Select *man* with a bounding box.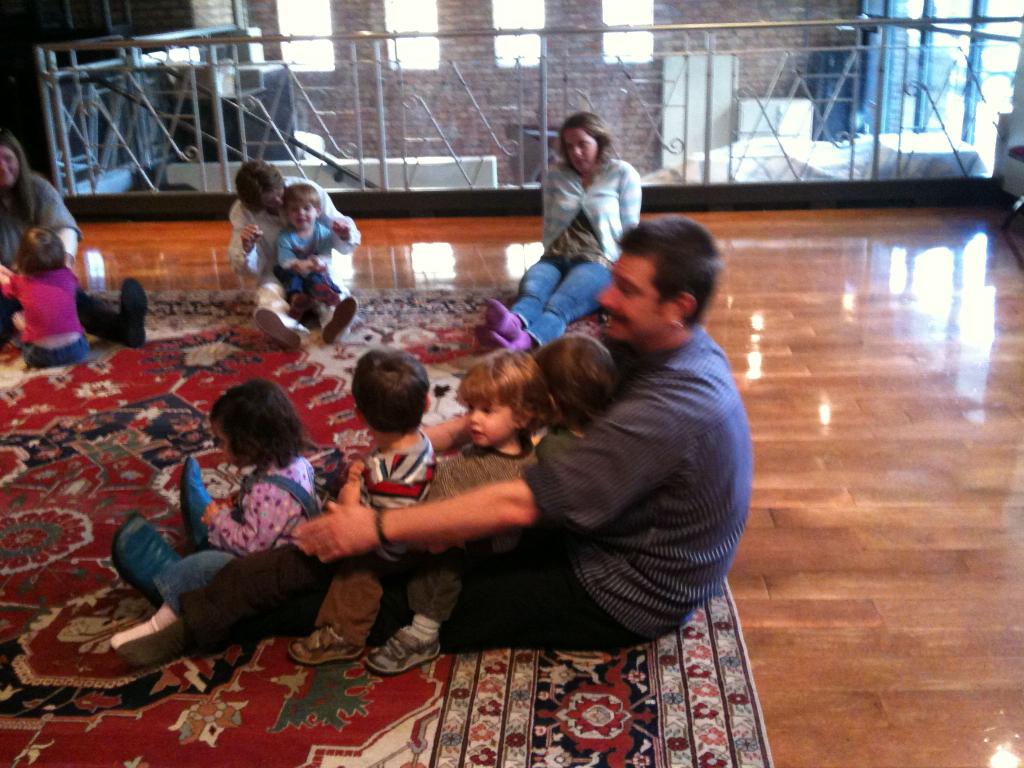
x1=225 y1=157 x2=365 y2=352.
